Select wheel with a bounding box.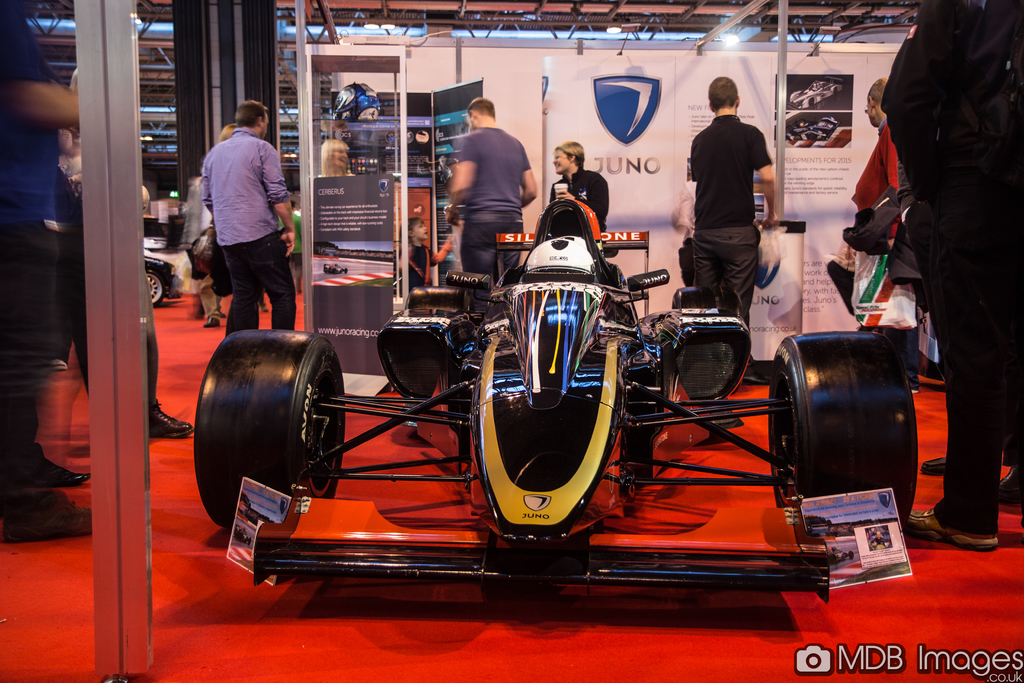
rect(769, 332, 916, 527).
